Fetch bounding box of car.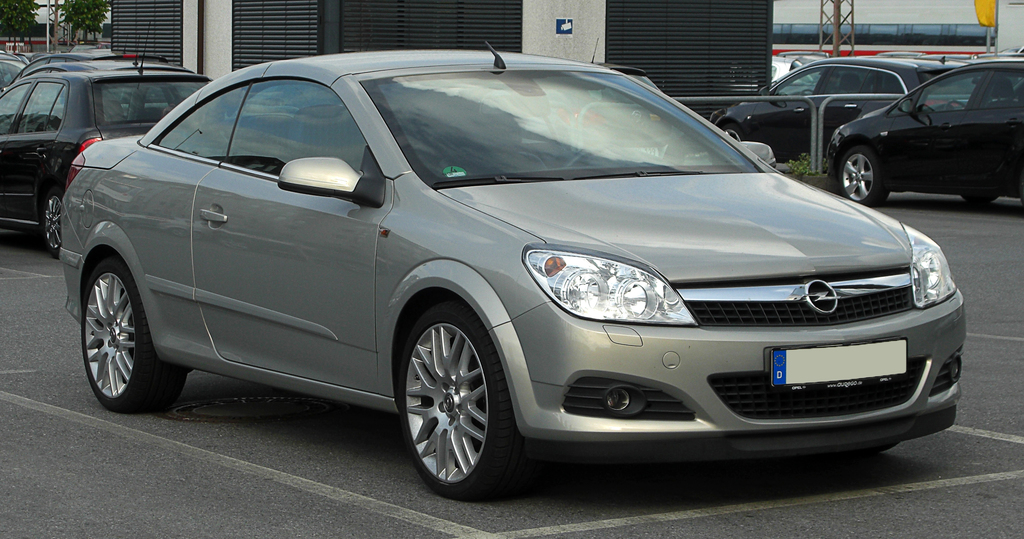
Bbox: {"left": 822, "top": 53, "right": 1023, "bottom": 200}.
